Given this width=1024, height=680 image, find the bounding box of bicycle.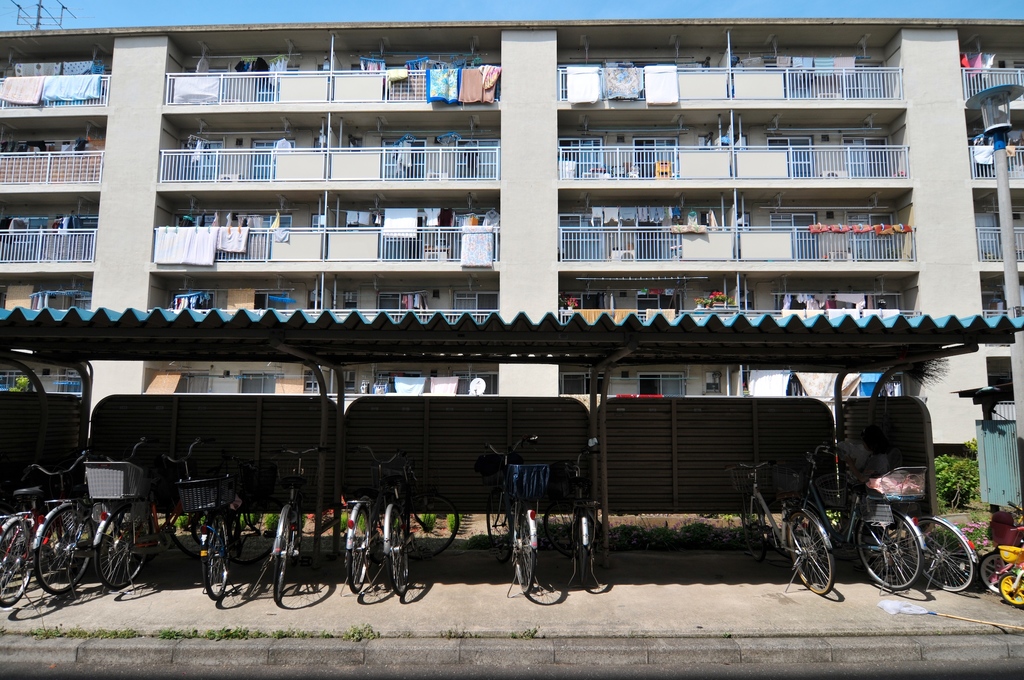
343:444:402:595.
